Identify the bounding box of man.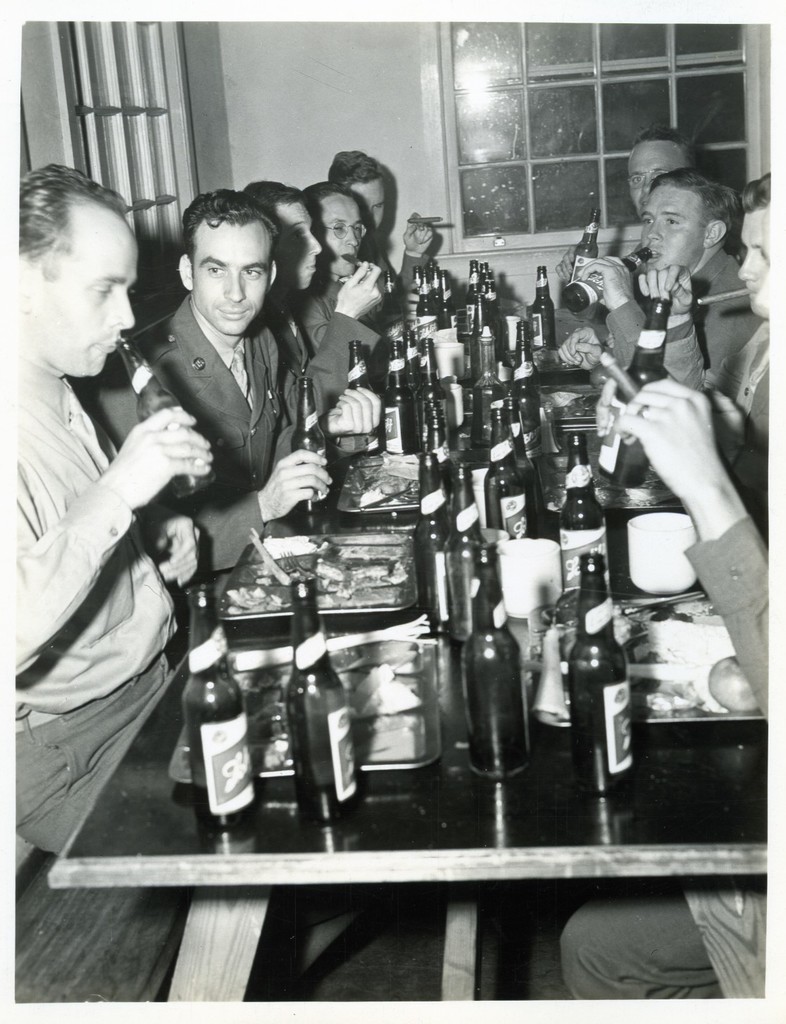
<bbox>551, 401, 785, 999</bbox>.
